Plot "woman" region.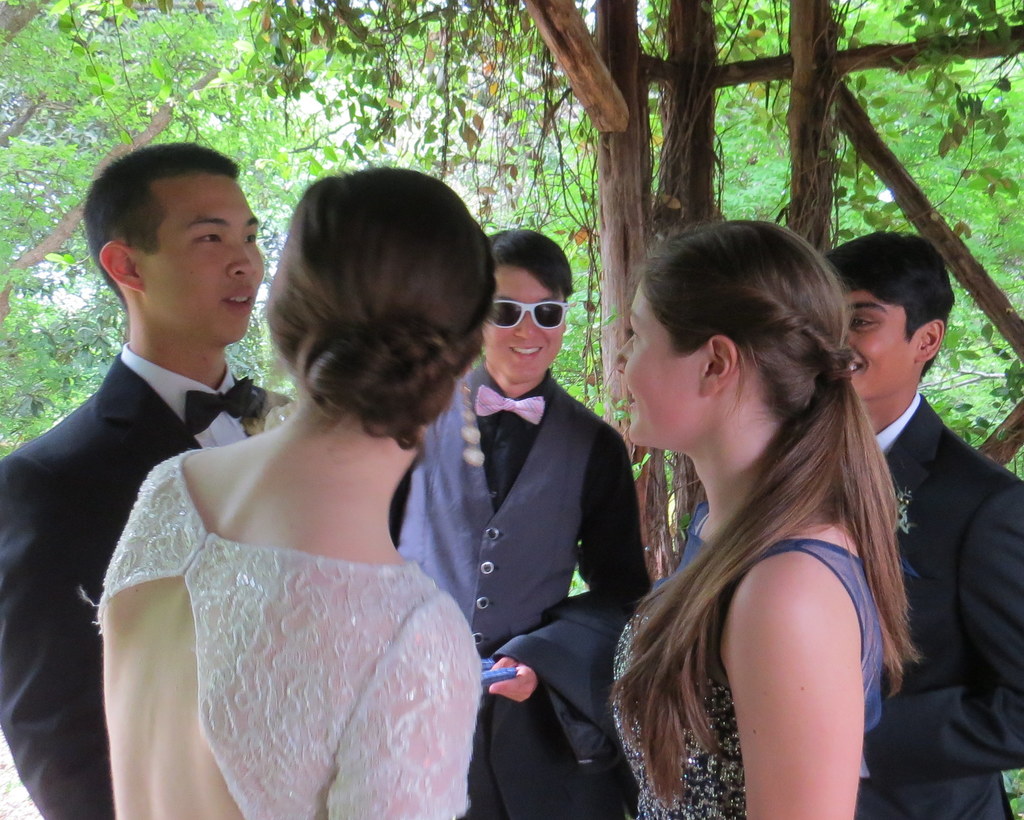
Plotted at x1=607, y1=228, x2=920, y2=819.
